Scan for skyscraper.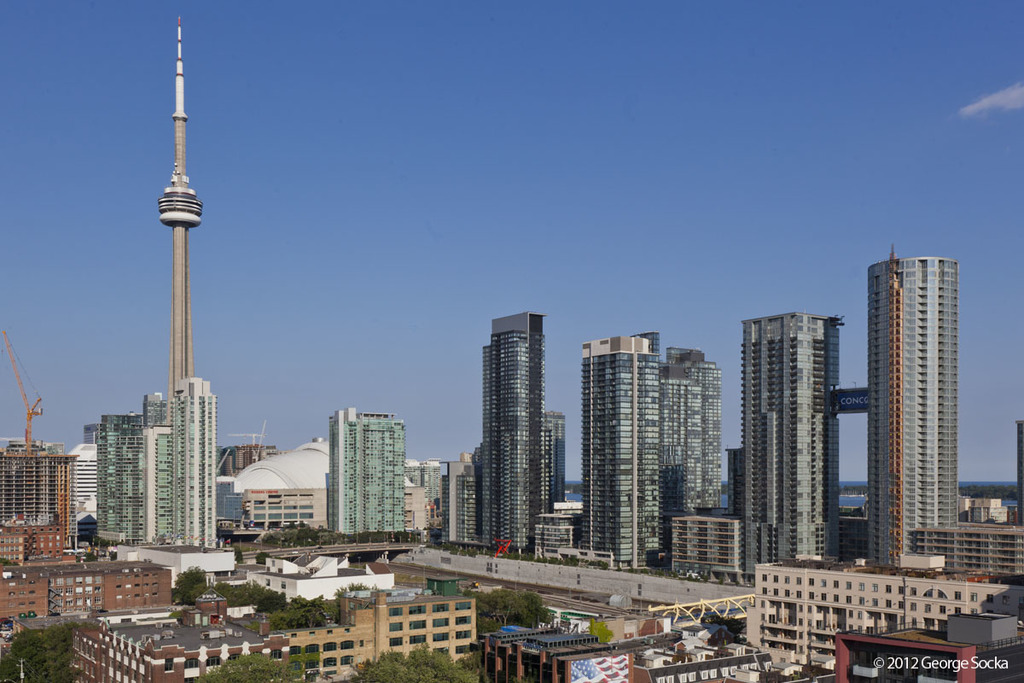
Scan result: {"x1": 94, "y1": 375, "x2": 219, "y2": 552}.
